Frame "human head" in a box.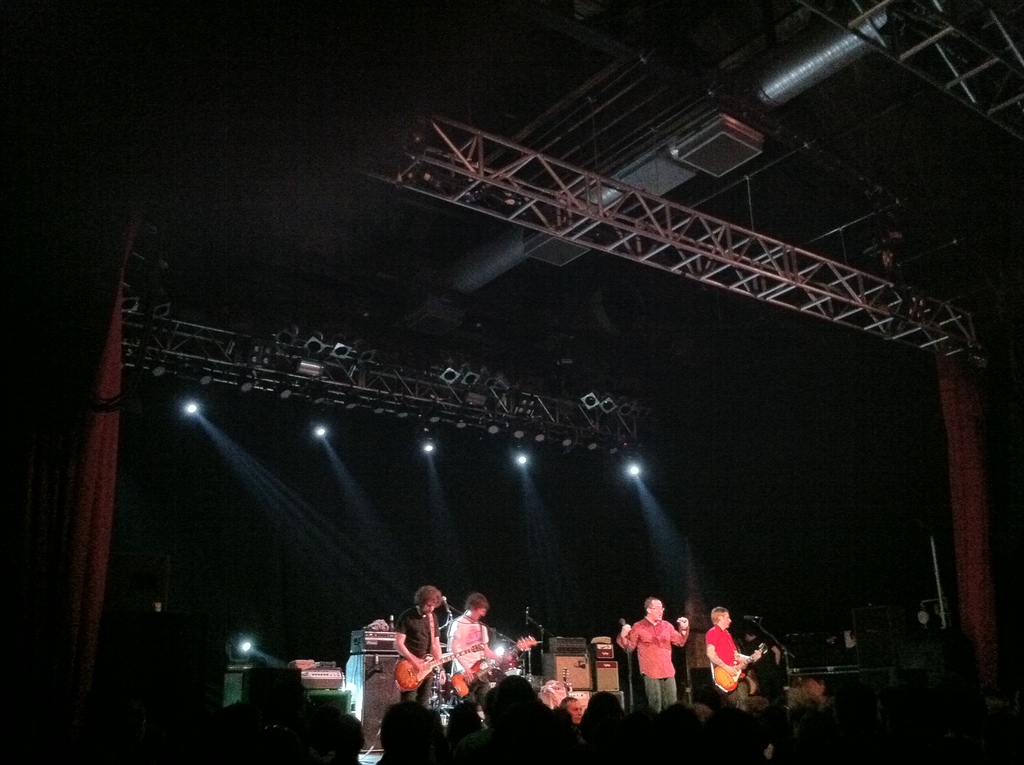
bbox=(460, 588, 488, 624).
